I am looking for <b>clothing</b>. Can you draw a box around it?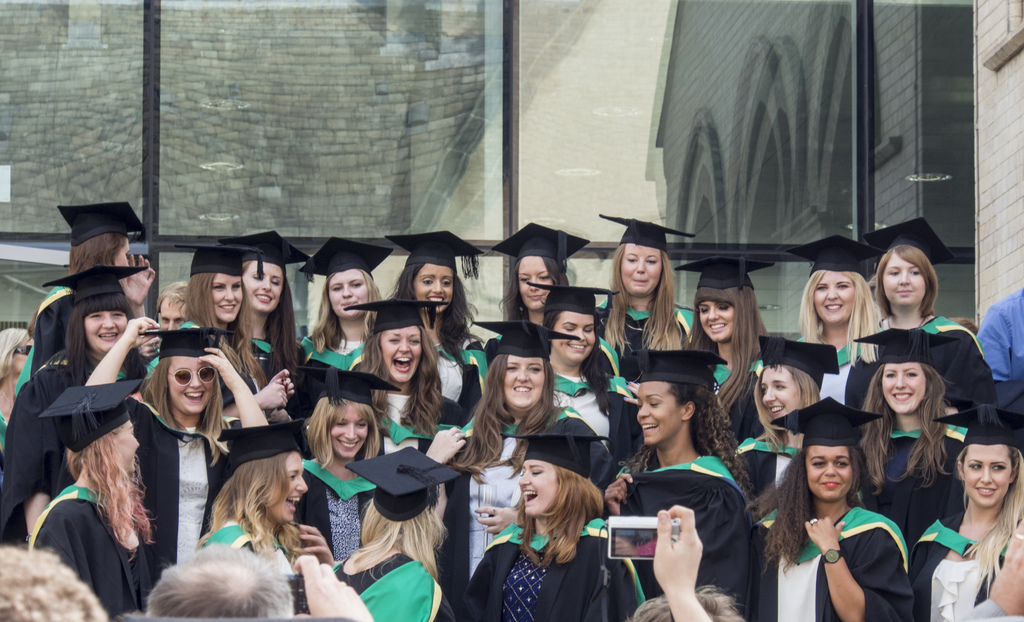
Sure, the bounding box is region(152, 403, 281, 563).
